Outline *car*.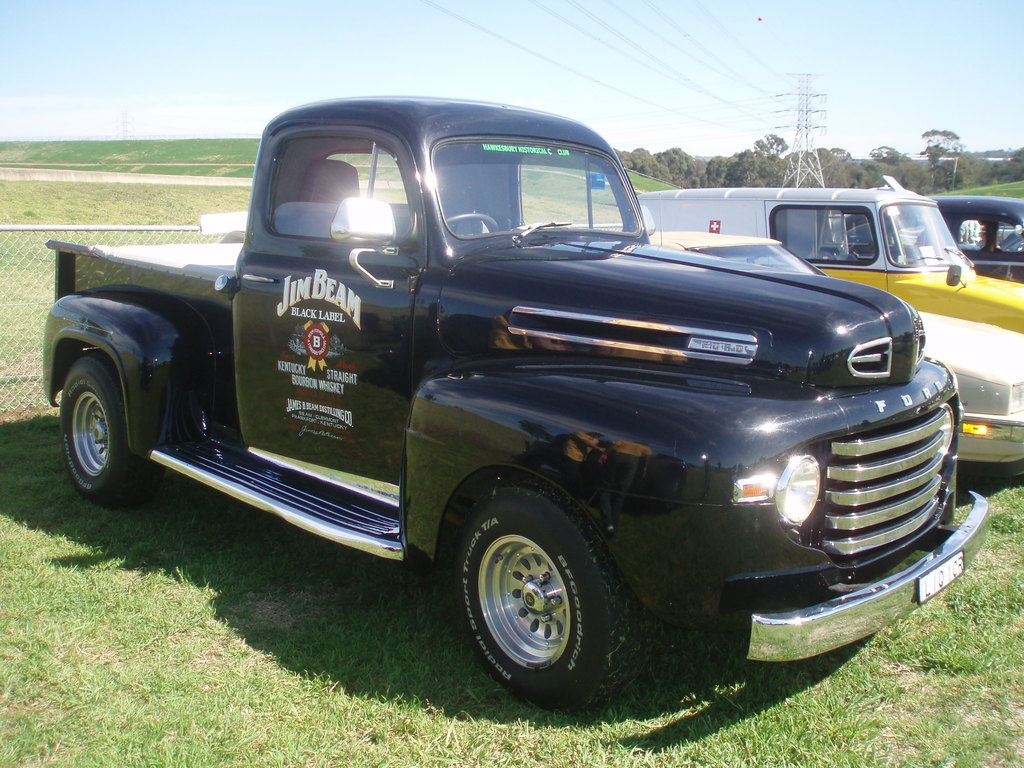
Outline: left=40, top=95, right=989, bottom=712.
